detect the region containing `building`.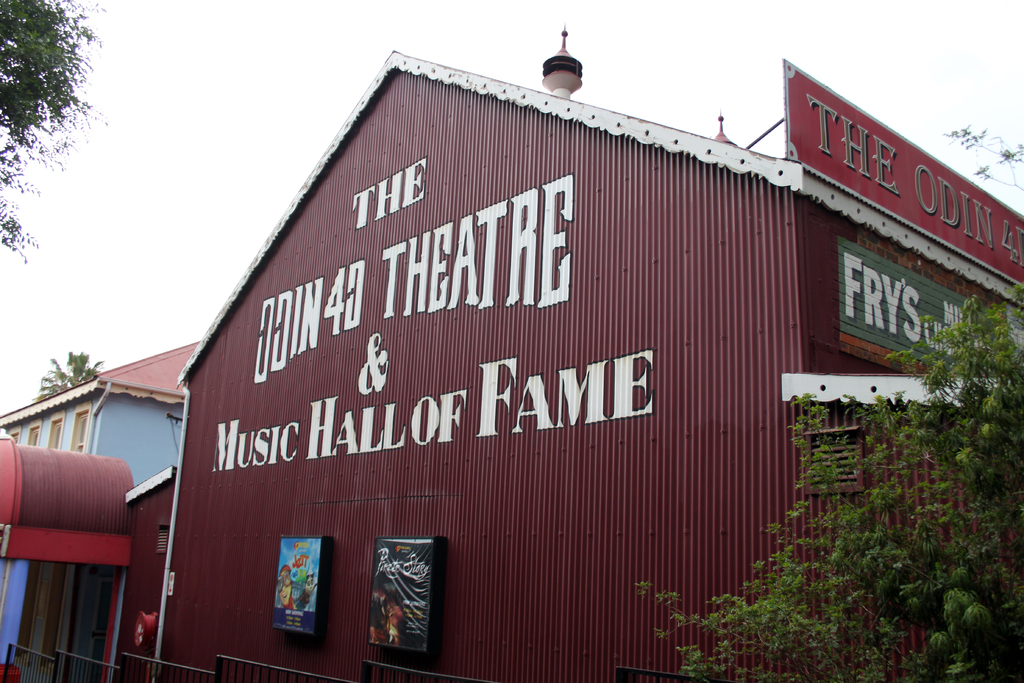
0, 341, 199, 682.
